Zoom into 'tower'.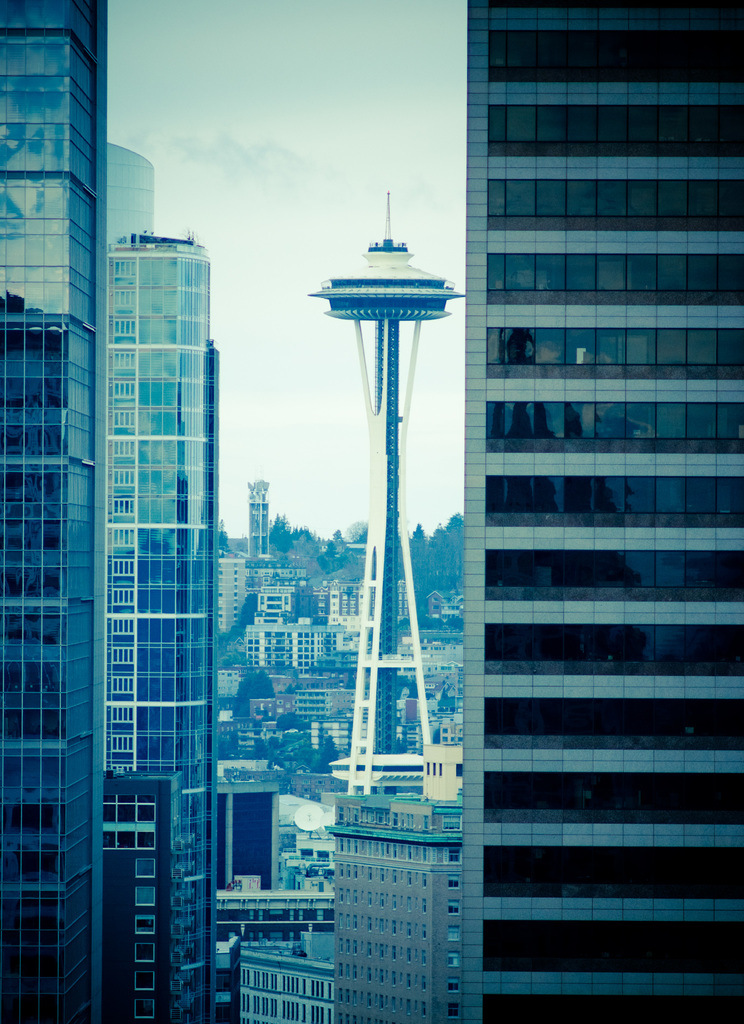
Zoom target: {"x1": 0, "y1": 2, "x2": 102, "y2": 1023}.
